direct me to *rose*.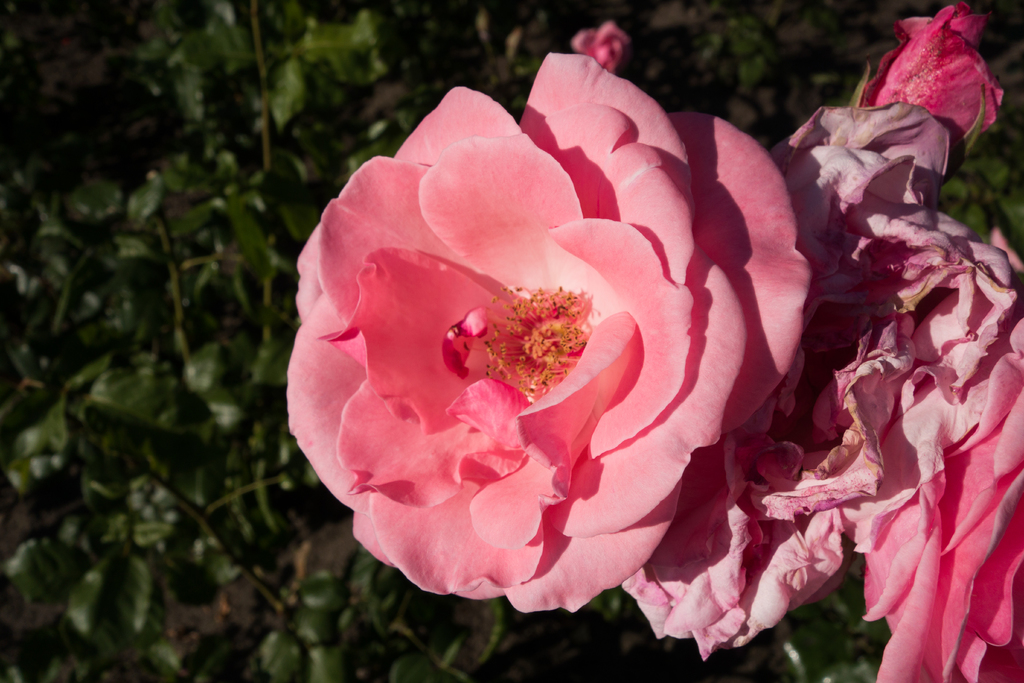
Direction: (x1=612, y1=99, x2=1023, y2=655).
